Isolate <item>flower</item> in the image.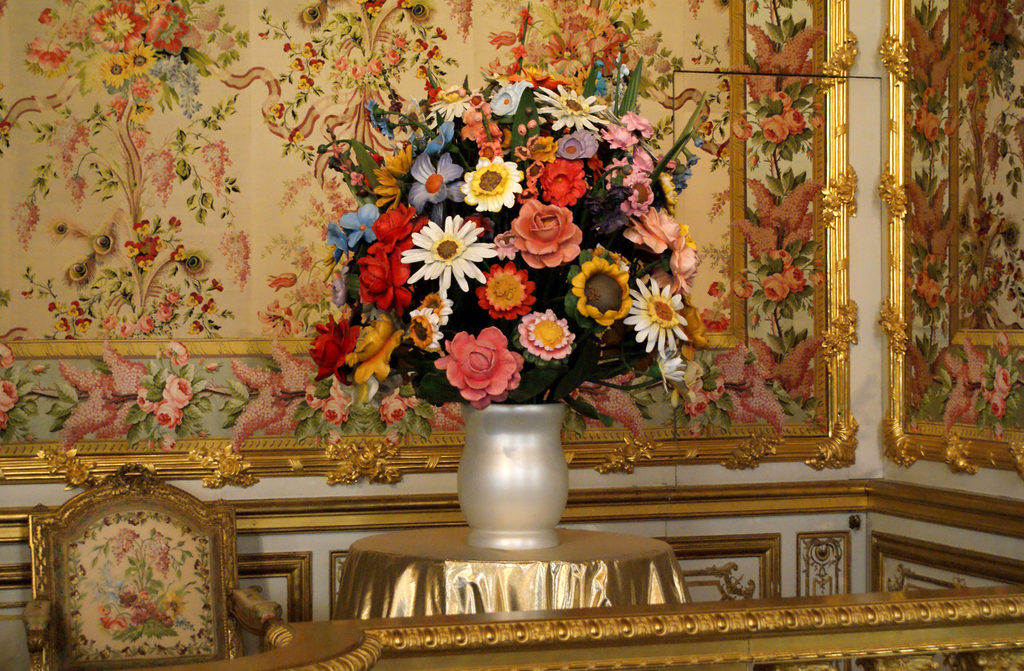
Isolated region: detection(925, 280, 954, 312).
